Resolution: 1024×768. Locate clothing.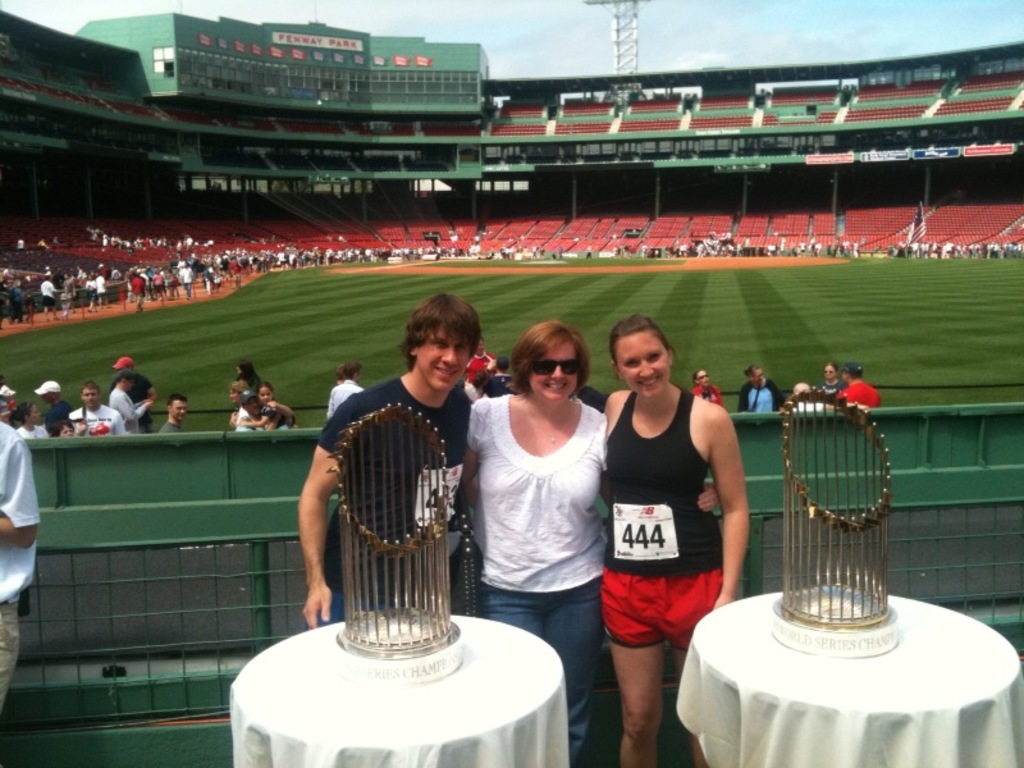
609, 369, 736, 675.
